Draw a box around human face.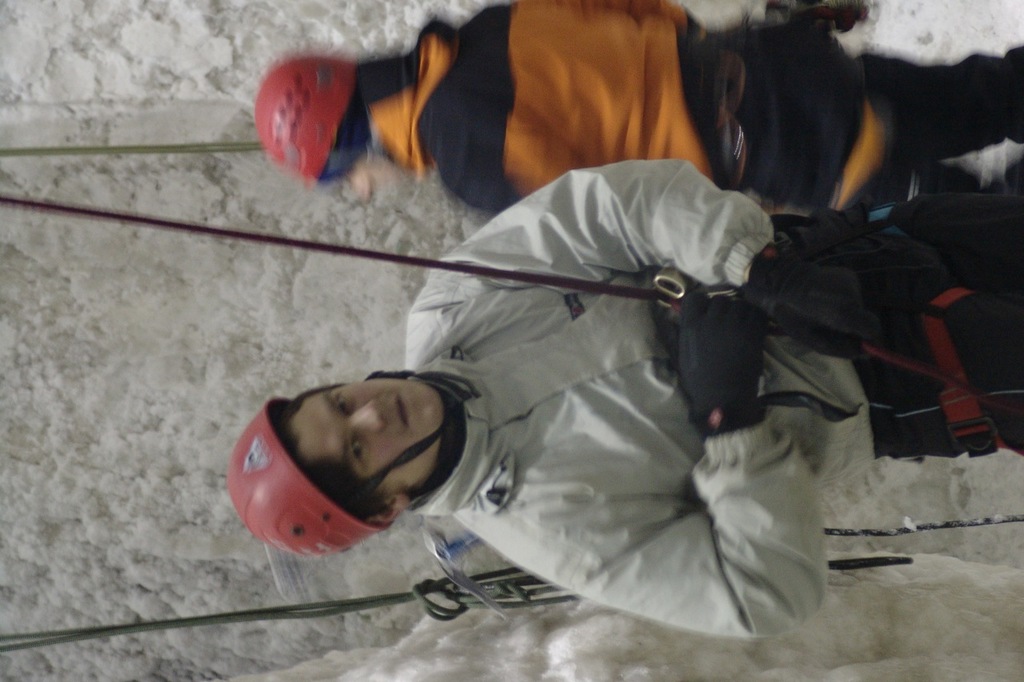
detection(290, 377, 434, 485).
